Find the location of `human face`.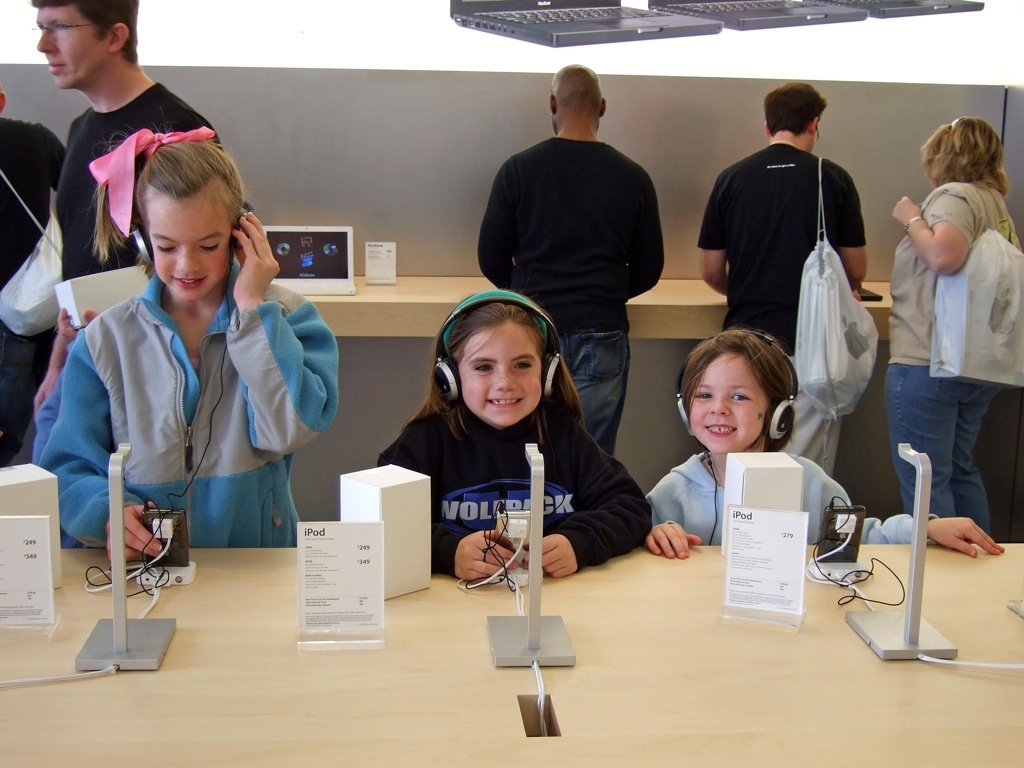
Location: bbox=[153, 187, 227, 299].
